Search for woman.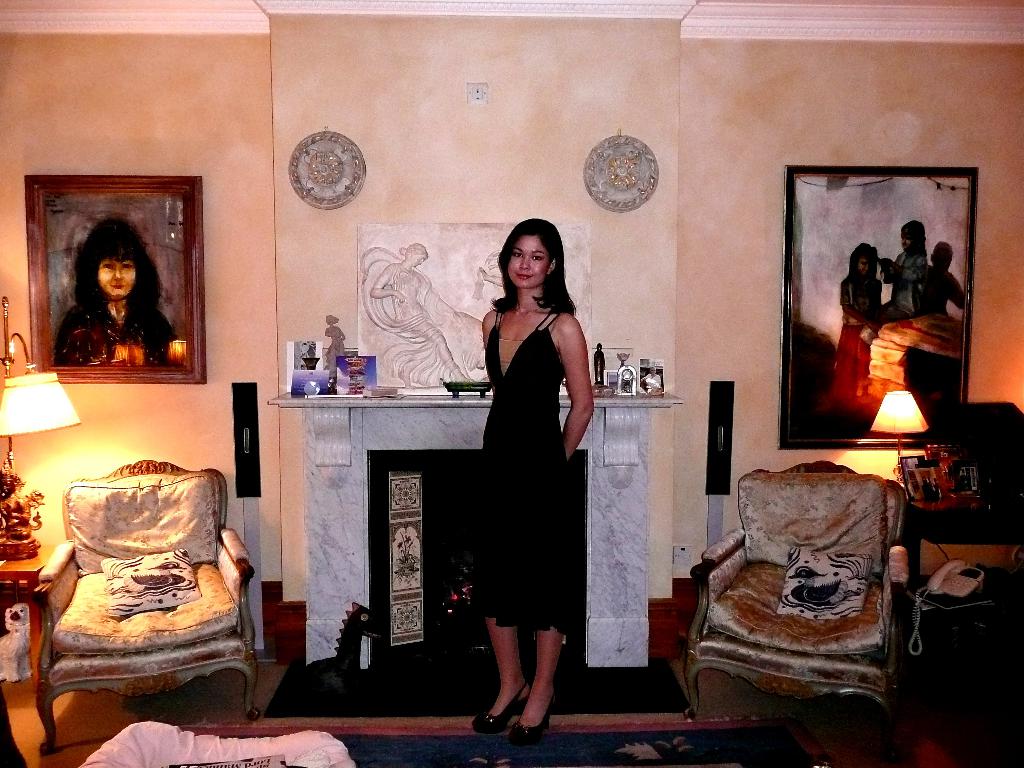
Found at locate(449, 218, 604, 723).
